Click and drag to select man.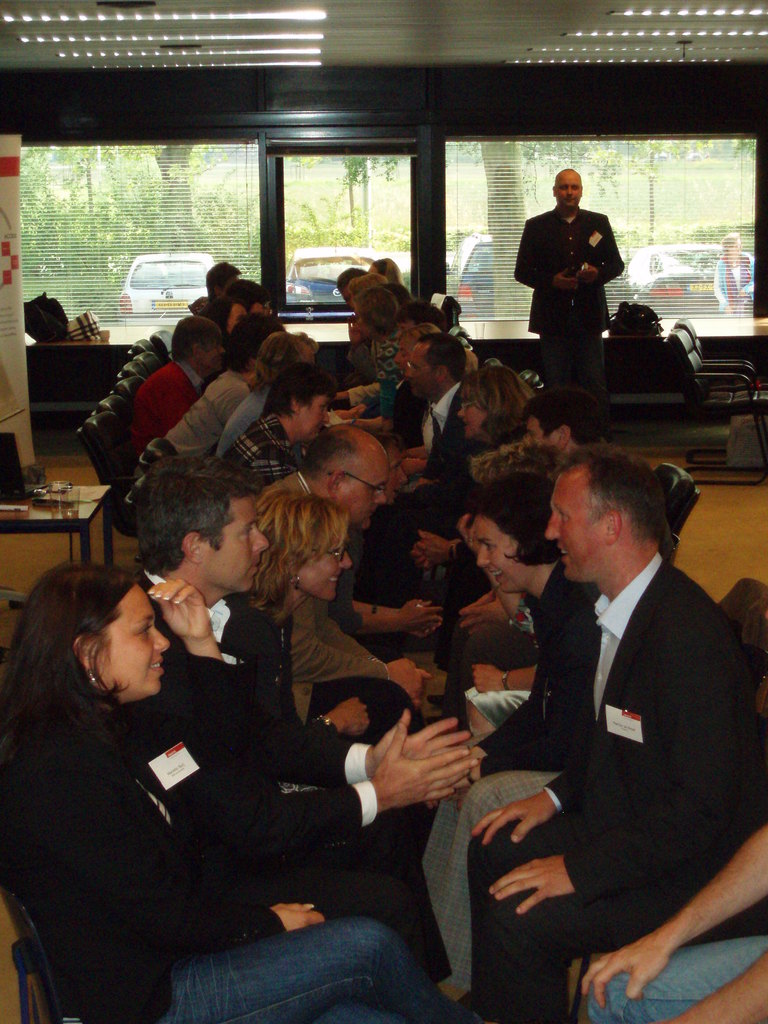
Selection: region(129, 314, 224, 447).
